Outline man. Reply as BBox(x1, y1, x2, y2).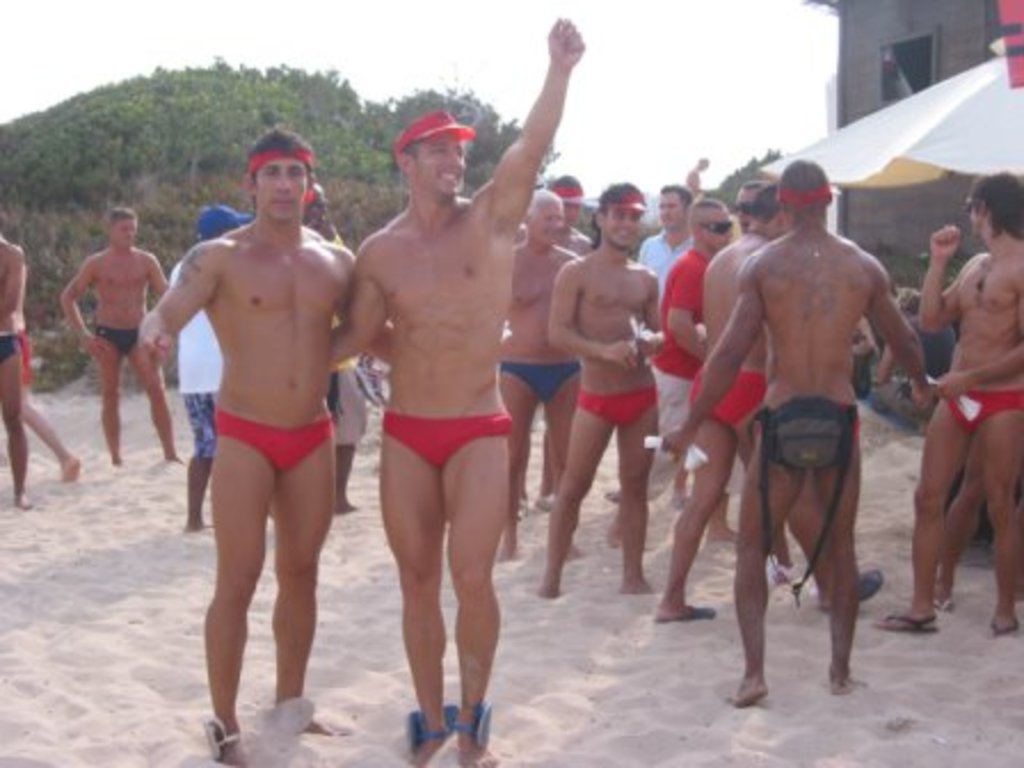
BBox(0, 226, 30, 510).
